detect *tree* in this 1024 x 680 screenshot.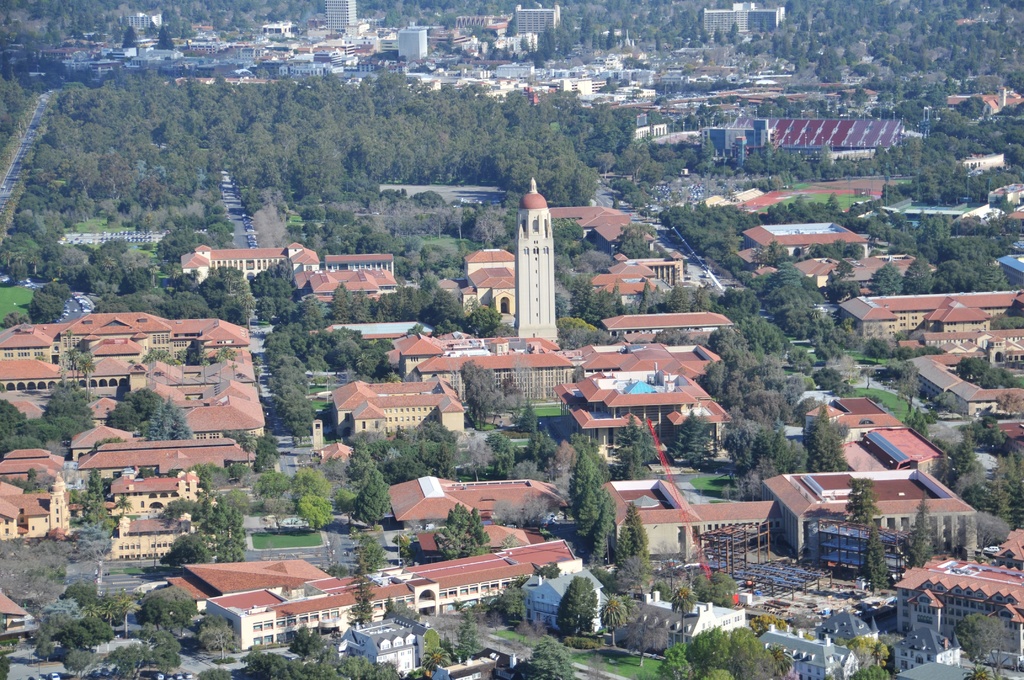
Detection: bbox(179, 330, 207, 369).
